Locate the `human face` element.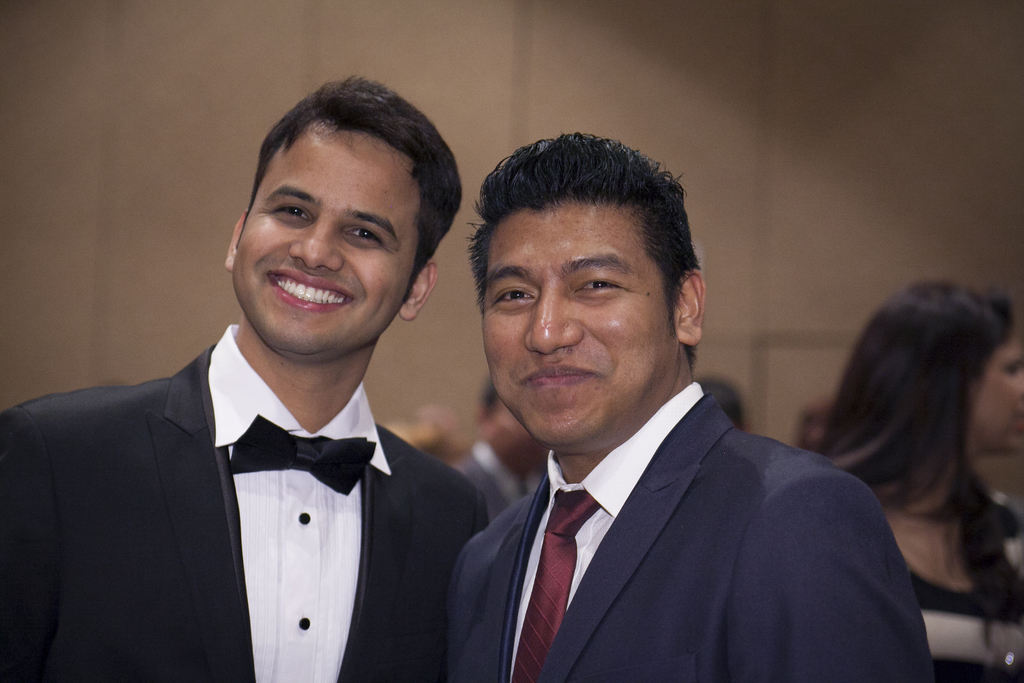
Element bbox: [971,340,1023,454].
